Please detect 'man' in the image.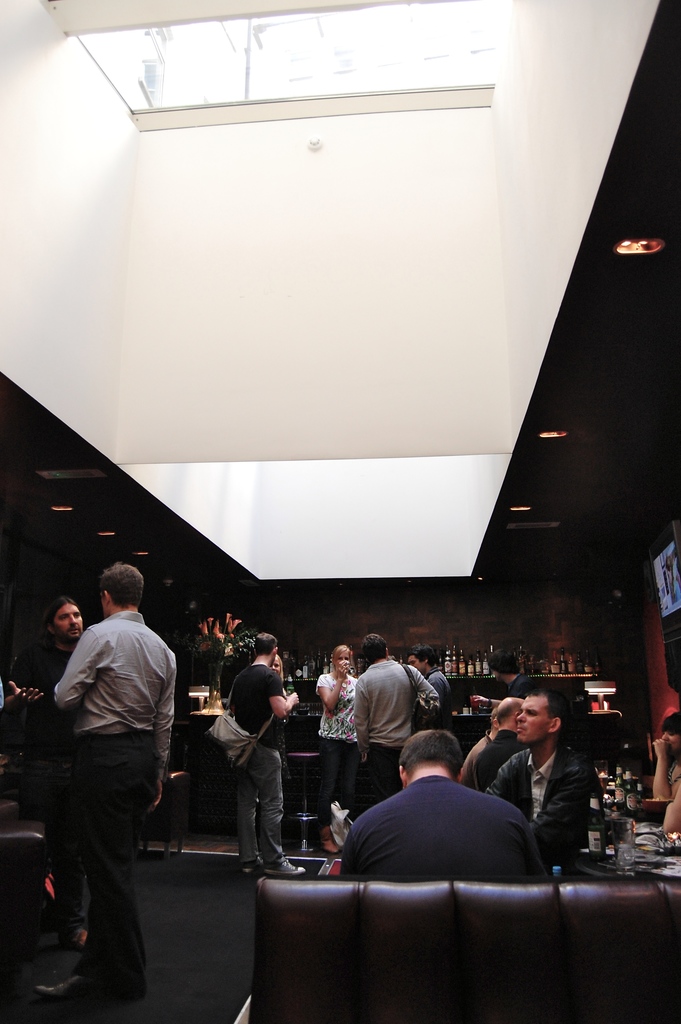
x1=467, y1=653, x2=549, y2=716.
